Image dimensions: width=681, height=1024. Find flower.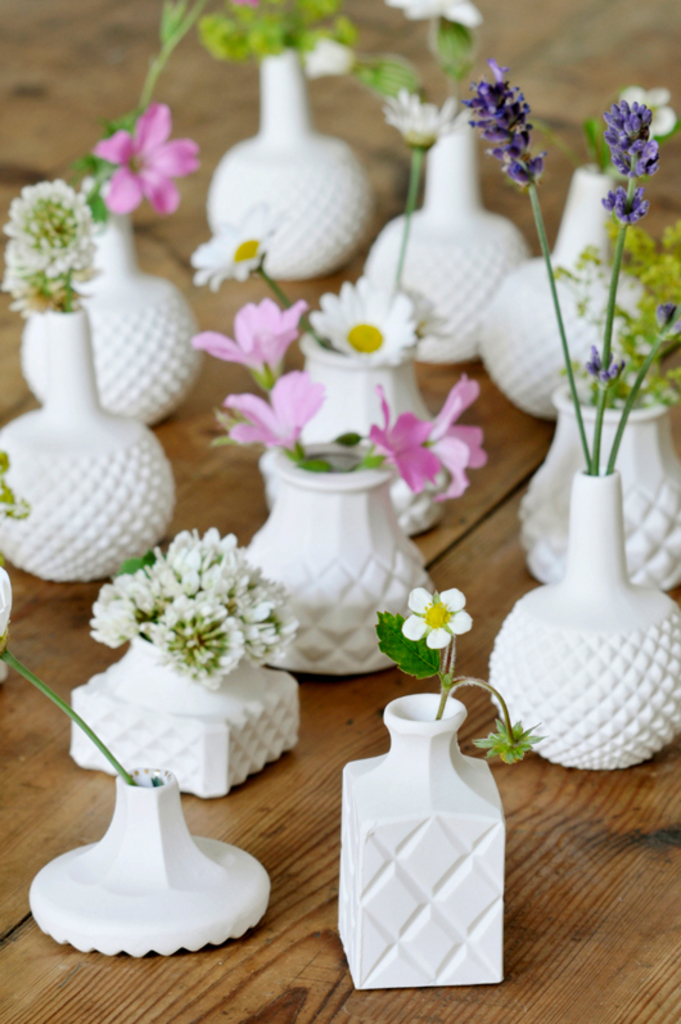
176/195/284/299.
